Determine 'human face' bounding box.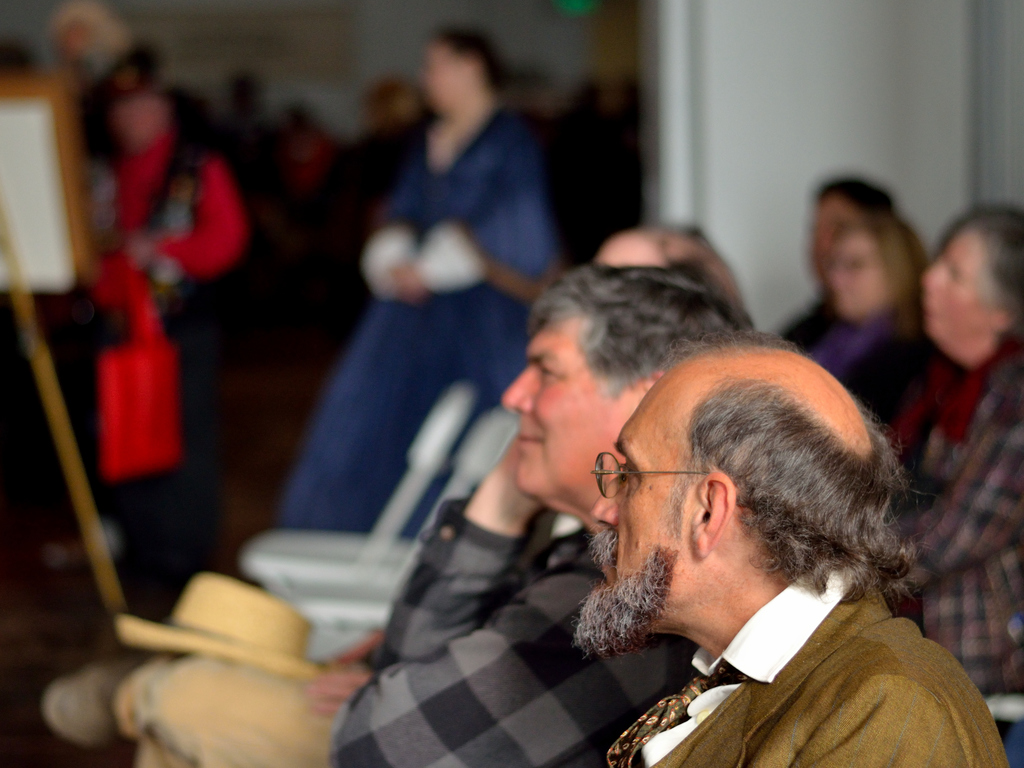
Determined: 502:318:642:495.
